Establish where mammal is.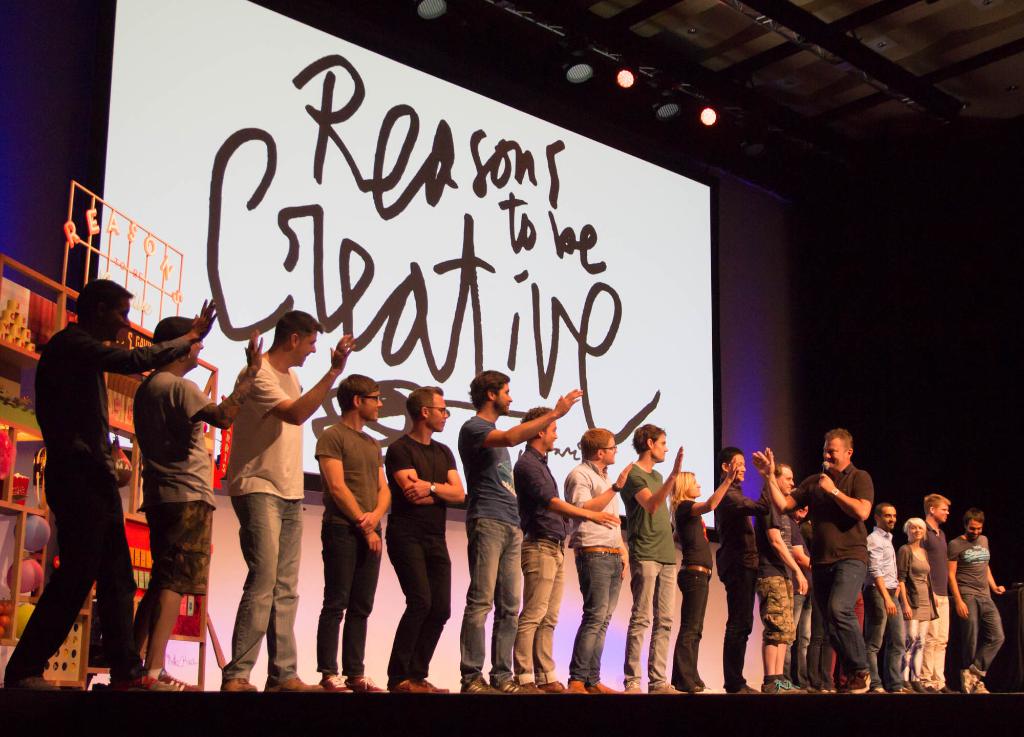
Established at 510:401:622:684.
